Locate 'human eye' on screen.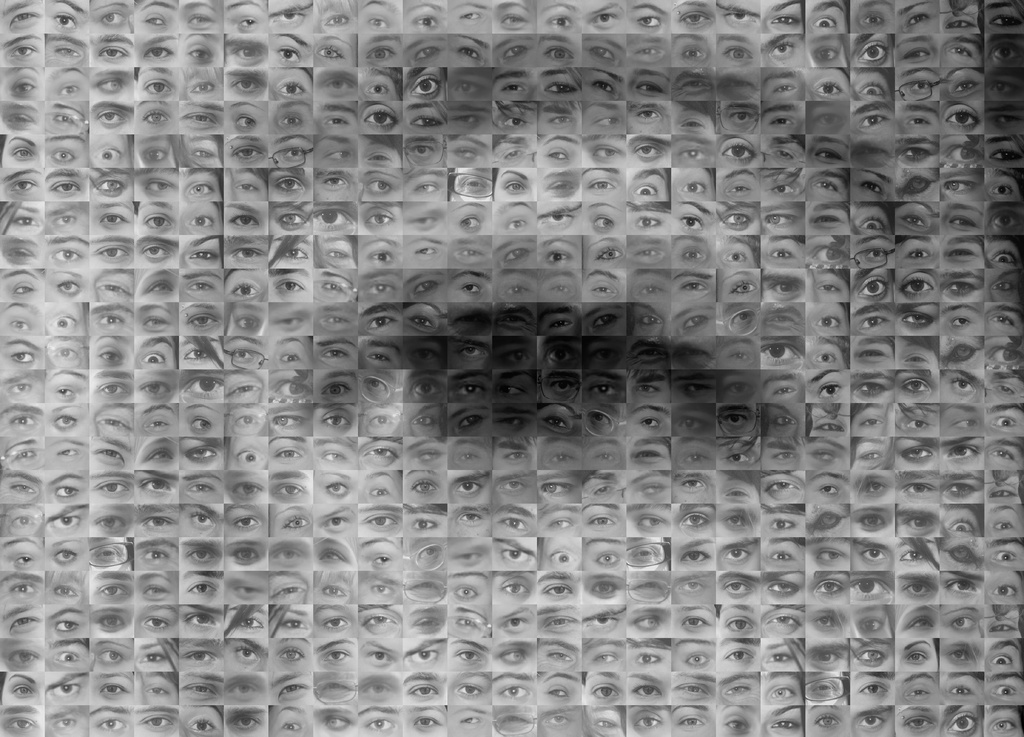
On screen at (990, 143, 1023, 165).
